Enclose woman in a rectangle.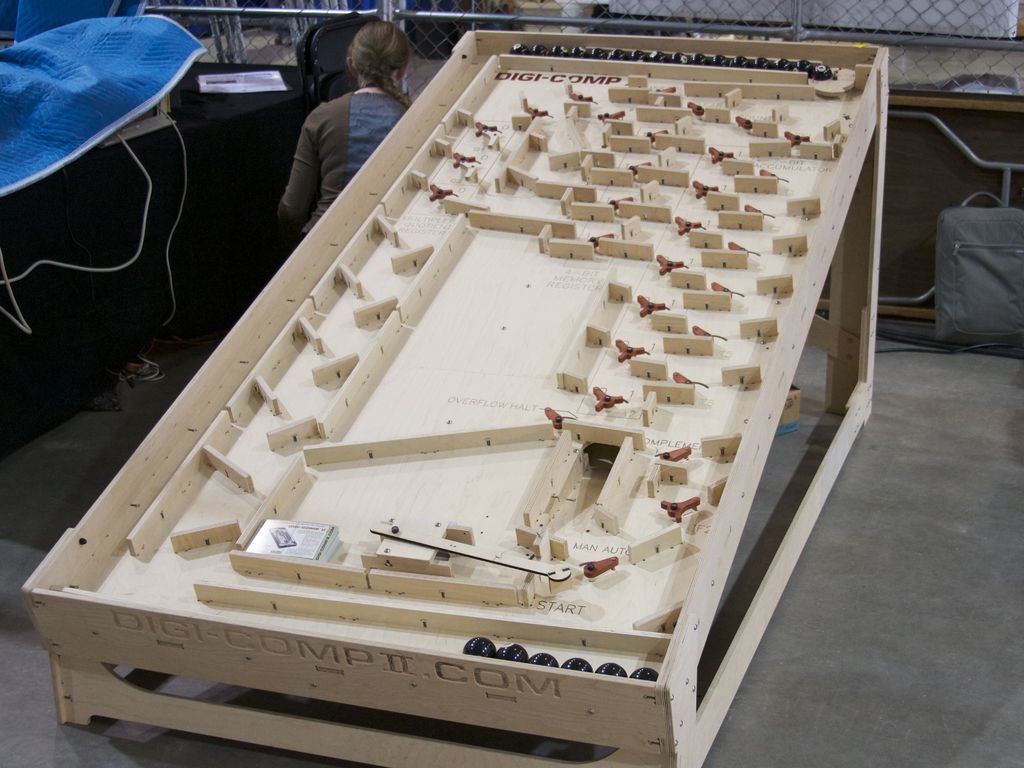
<box>261,26,410,215</box>.
